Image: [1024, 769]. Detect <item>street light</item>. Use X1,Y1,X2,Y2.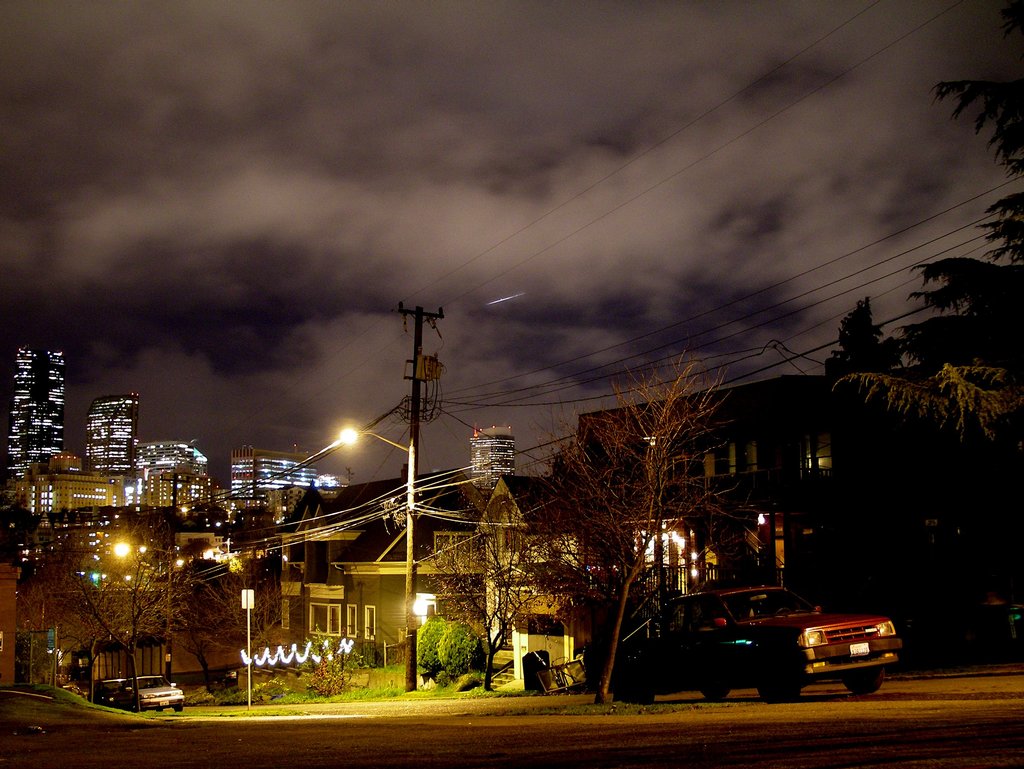
109,534,179,681.
